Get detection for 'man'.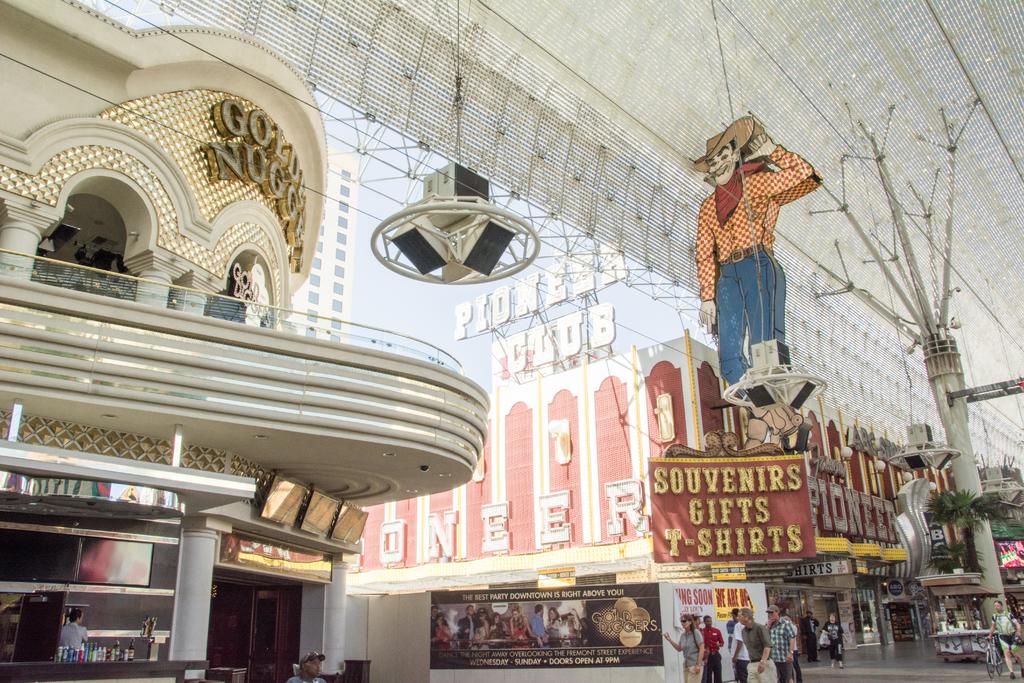
Detection: 988 602 1022 677.
